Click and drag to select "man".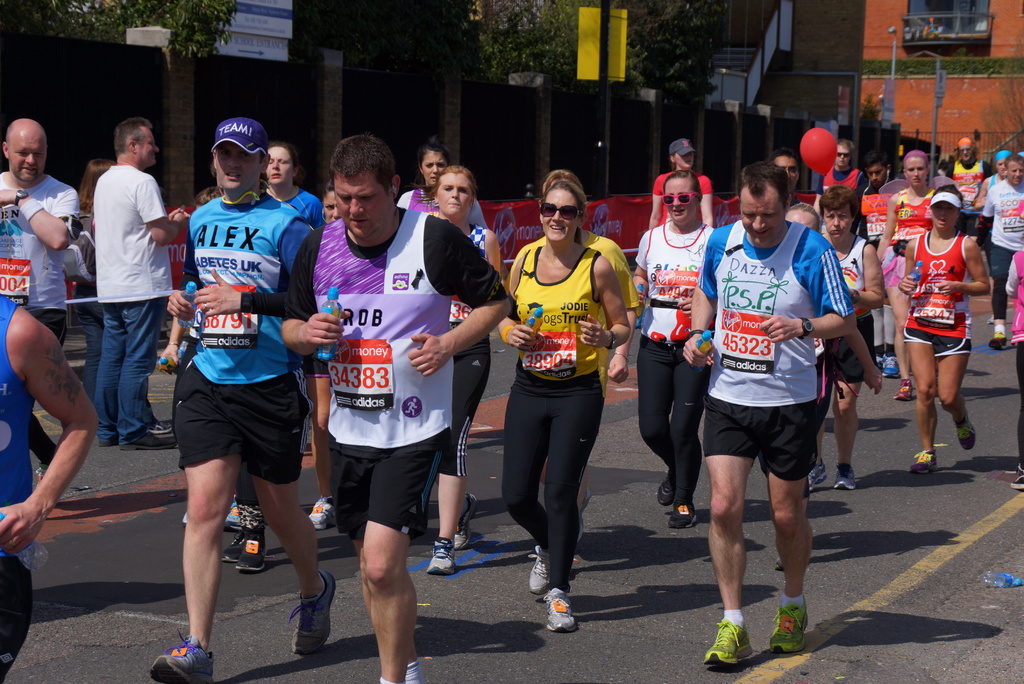
Selection: 978/152/1023/350.
